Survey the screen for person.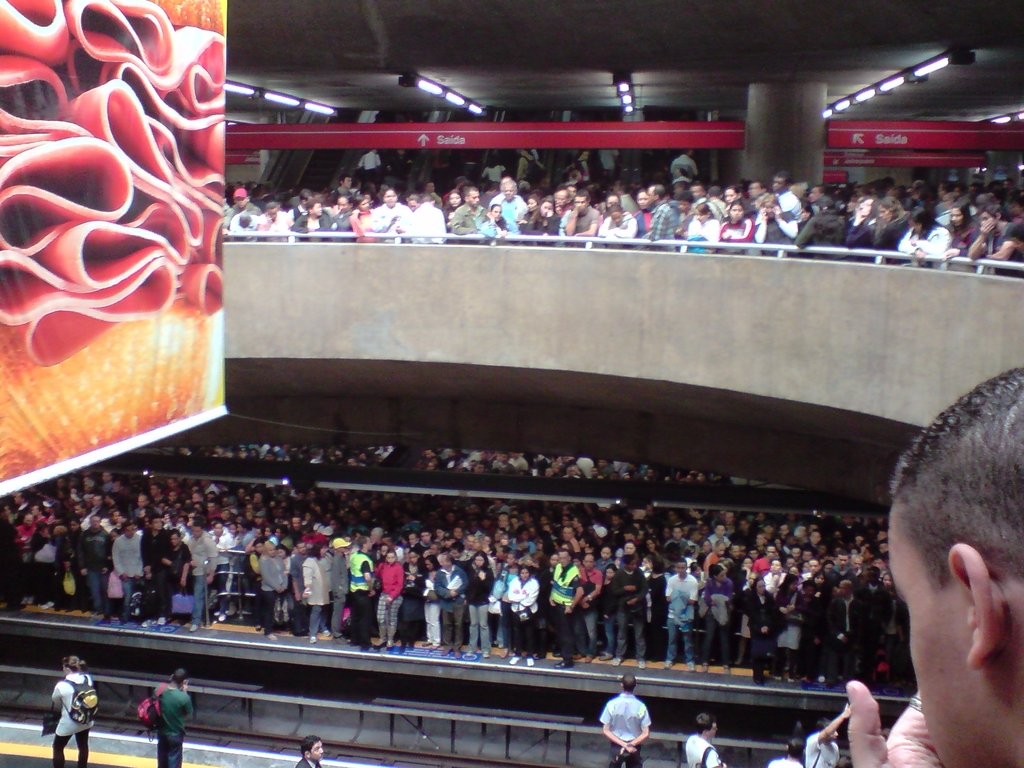
Survey found: l=186, t=518, r=216, b=628.
